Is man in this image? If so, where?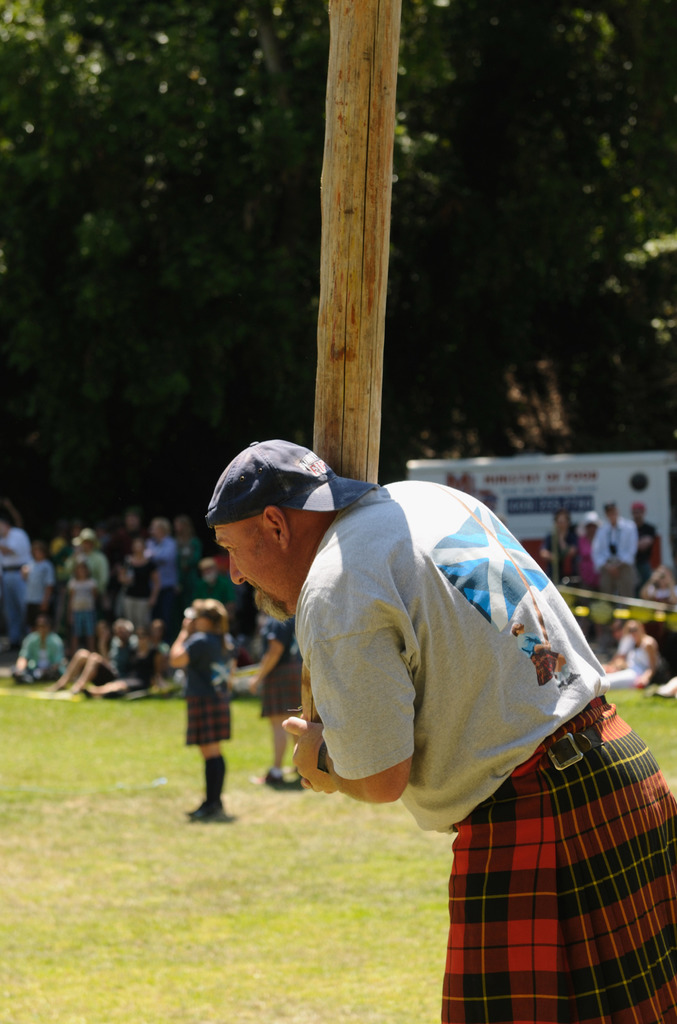
Yes, at pyautogui.locateOnScreen(145, 511, 184, 644).
